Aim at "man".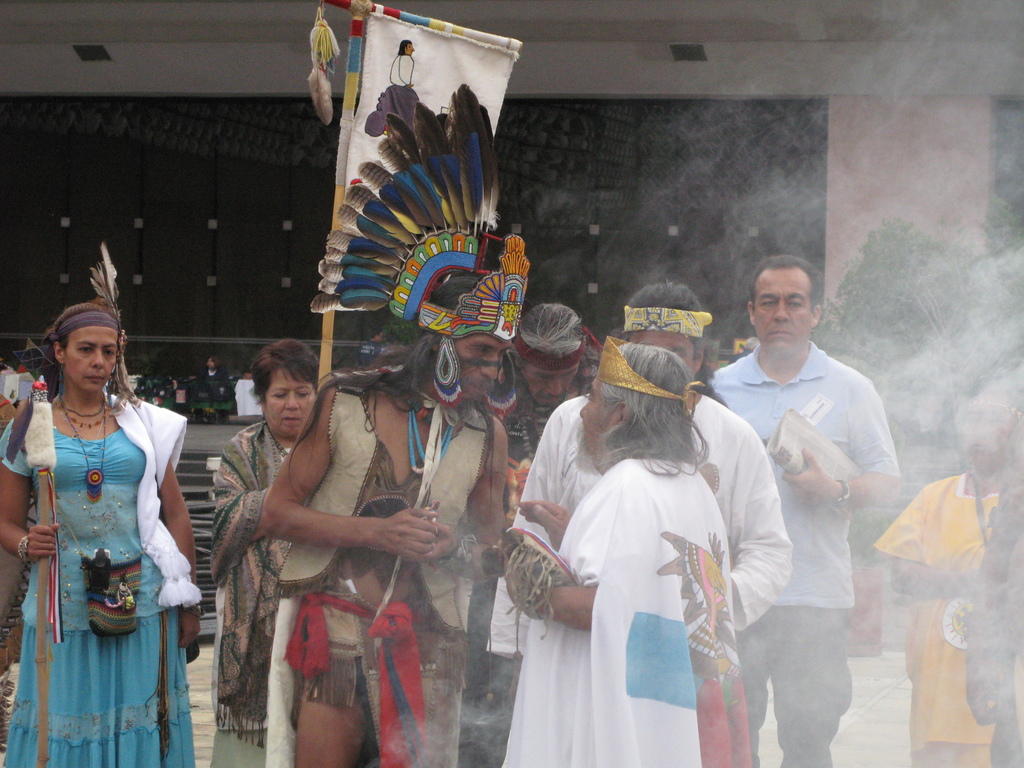
Aimed at <box>485,283,793,661</box>.
